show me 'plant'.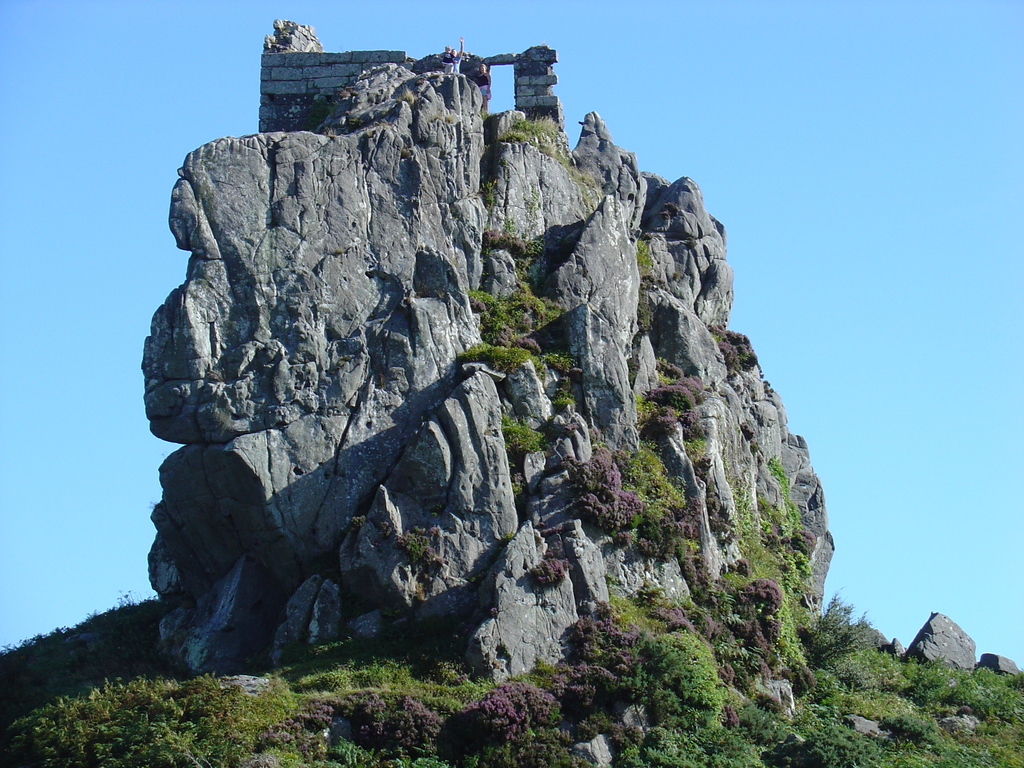
'plant' is here: [left=333, top=518, right=456, bottom=597].
